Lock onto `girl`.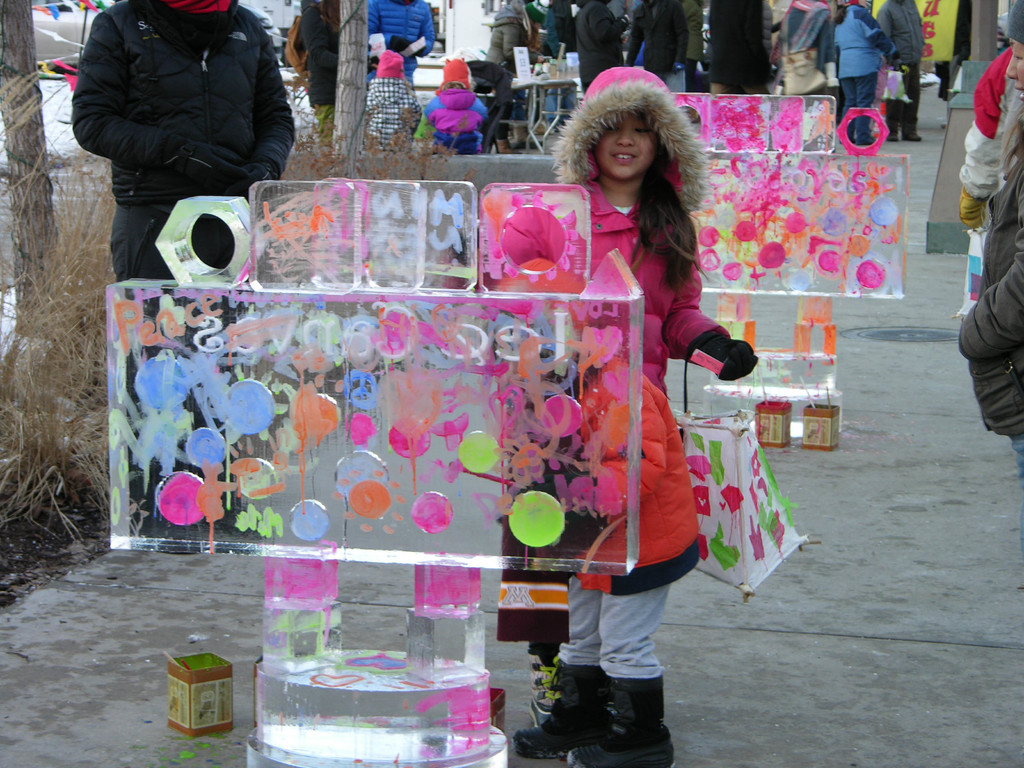
Locked: (425, 52, 488, 166).
